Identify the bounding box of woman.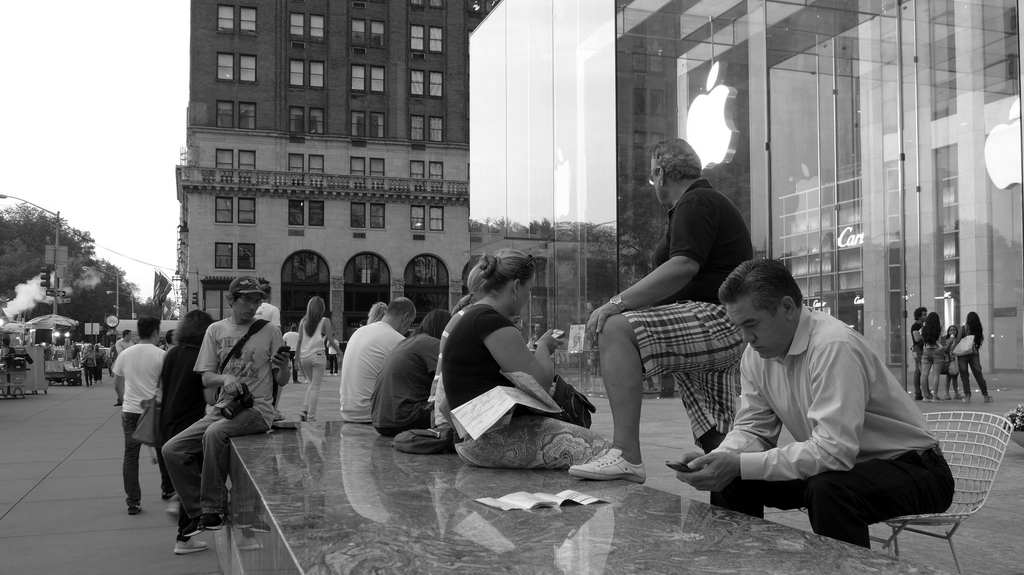
region(157, 306, 216, 558).
